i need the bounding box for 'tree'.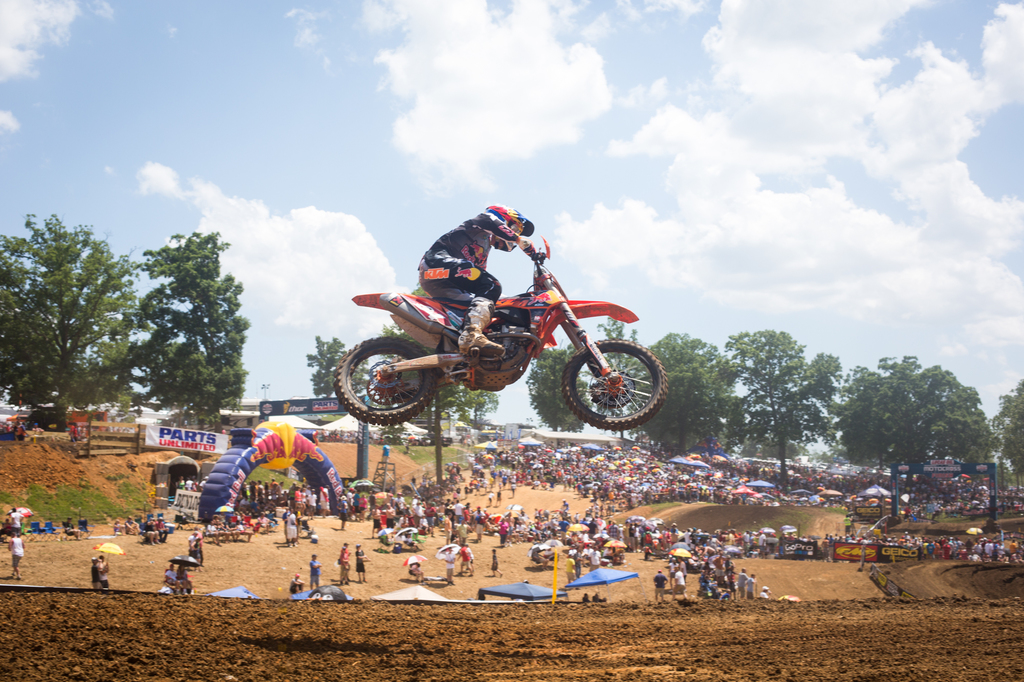
Here it is: bbox=(825, 342, 993, 511).
